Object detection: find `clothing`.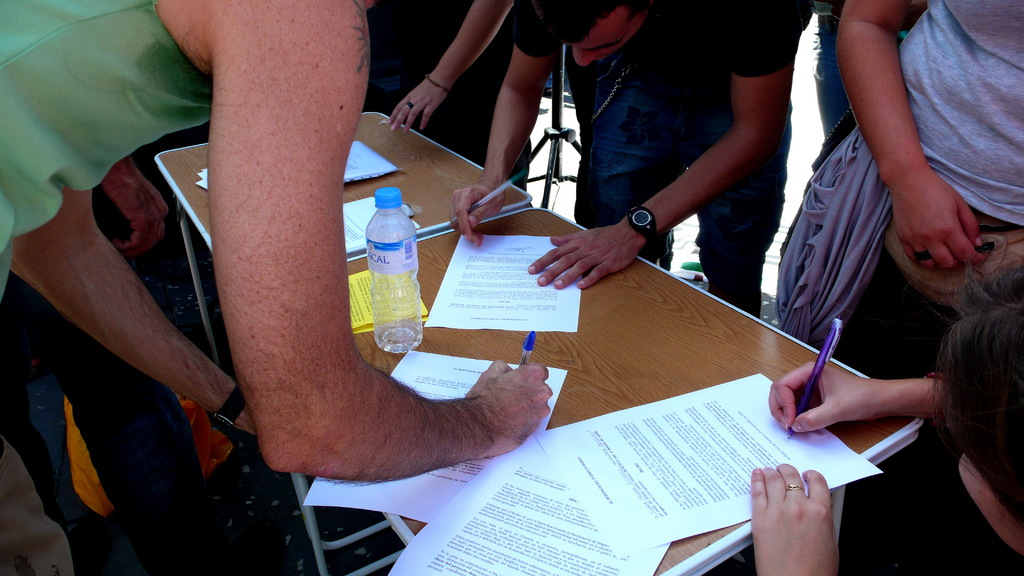
box=[0, 145, 225, 575].
